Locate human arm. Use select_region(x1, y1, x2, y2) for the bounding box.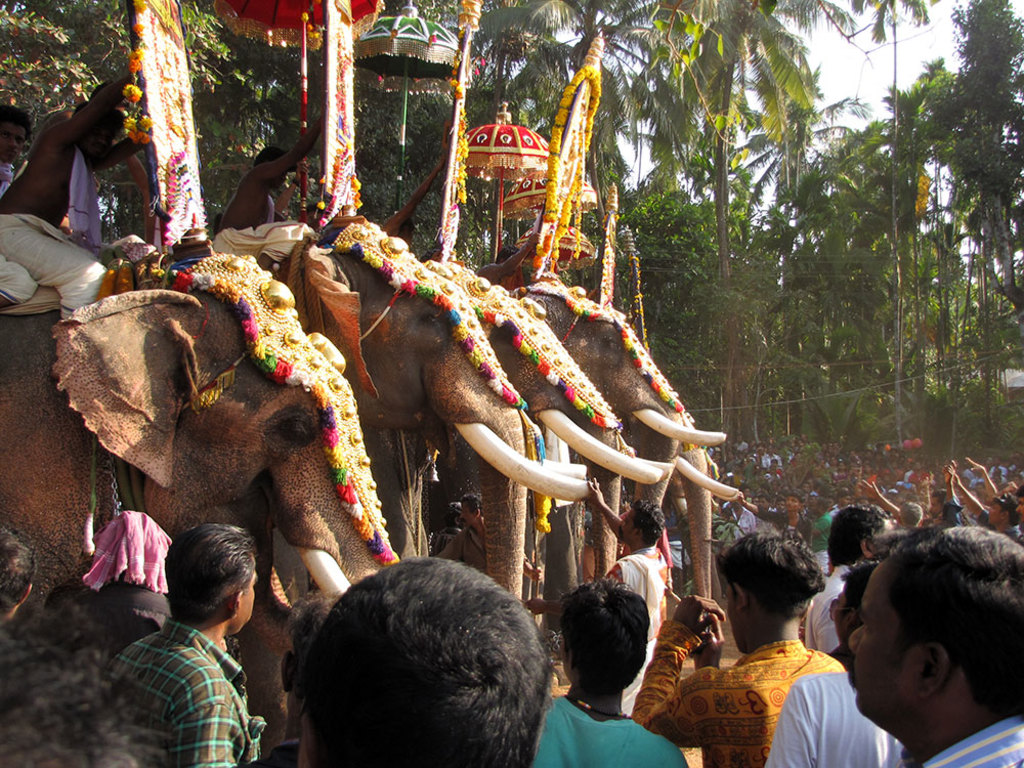
select_region(589, 470, 621, 540).
